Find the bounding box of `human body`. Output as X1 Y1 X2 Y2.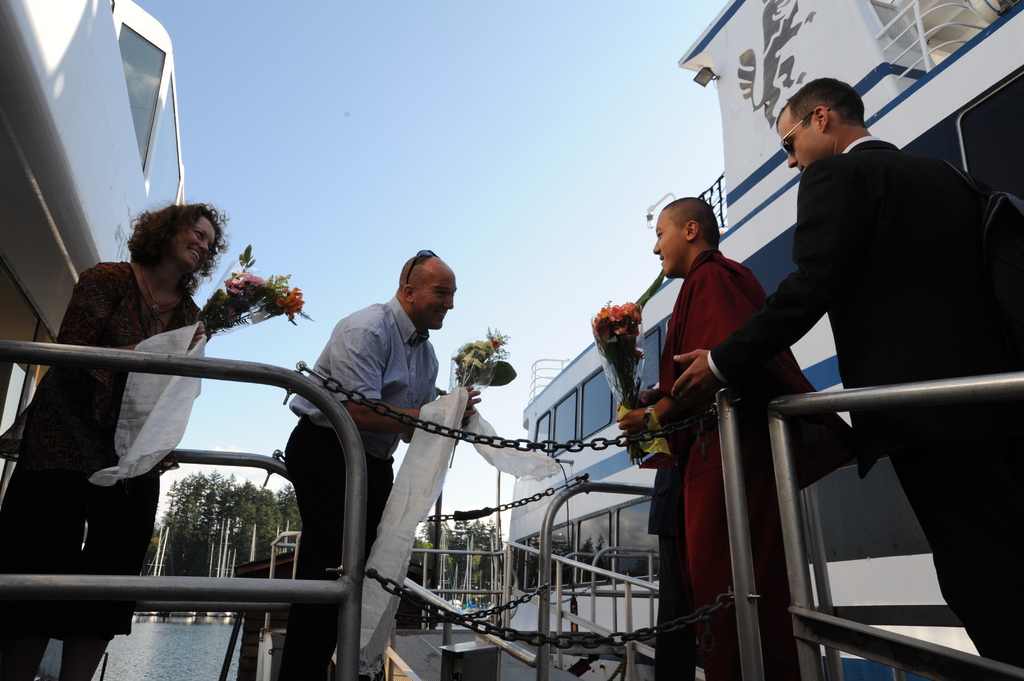
283 253 480 680.
